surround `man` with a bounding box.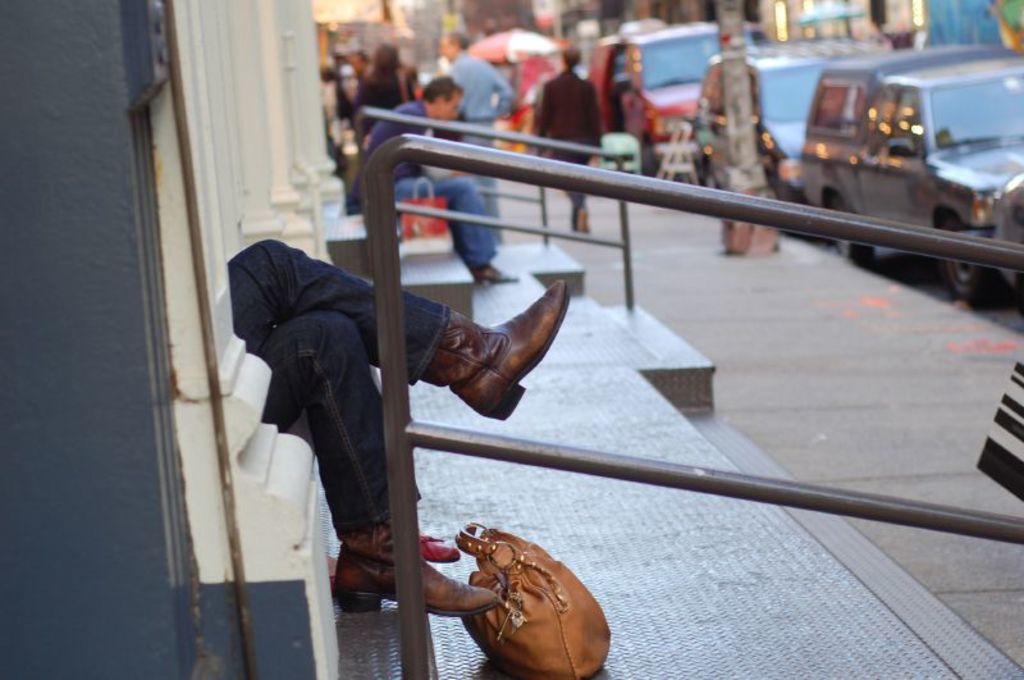
left=534, top=37, right=602, bottom=218.
